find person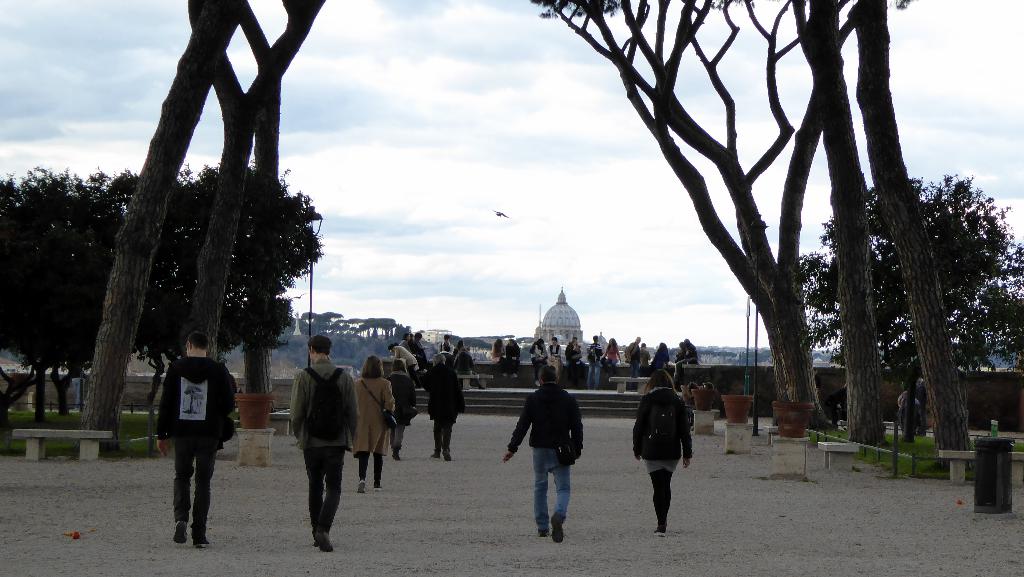
x1=502, y1=365, x2=582, y2=540
